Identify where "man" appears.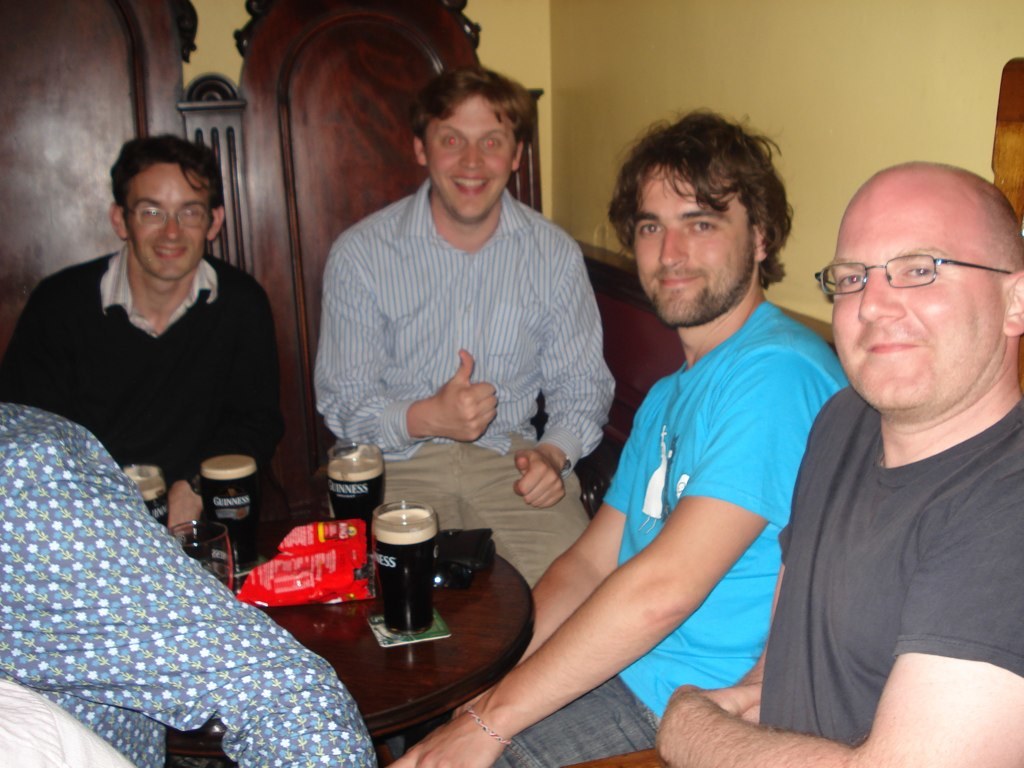
Appears at select_region(567, 150, 1023, 767).
